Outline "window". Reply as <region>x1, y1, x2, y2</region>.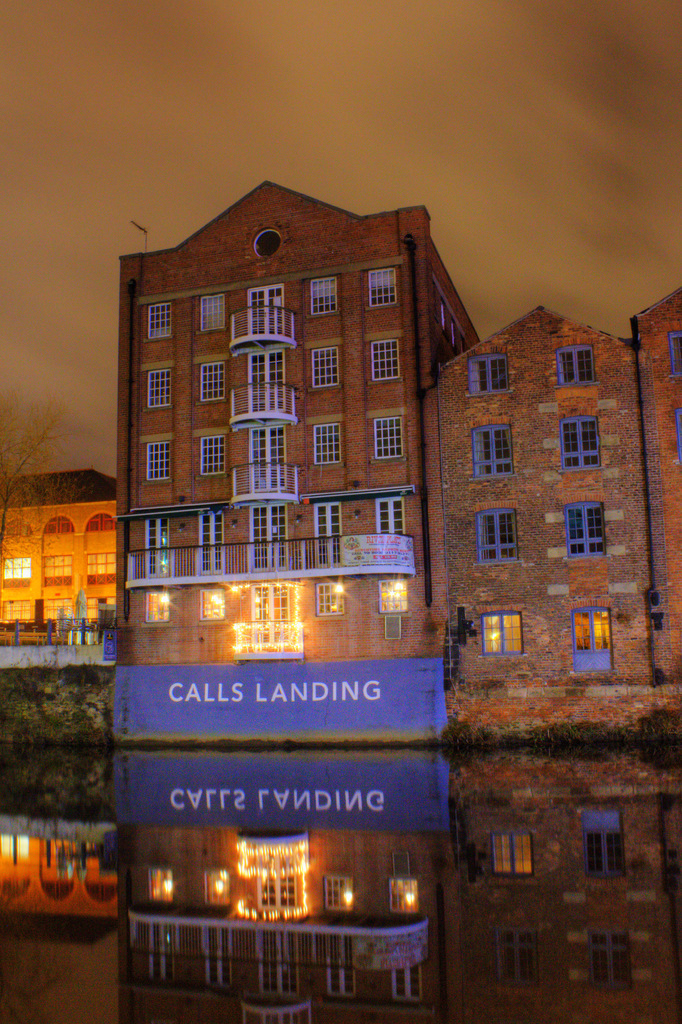
<region>4, 597, 29, 620</region>.
